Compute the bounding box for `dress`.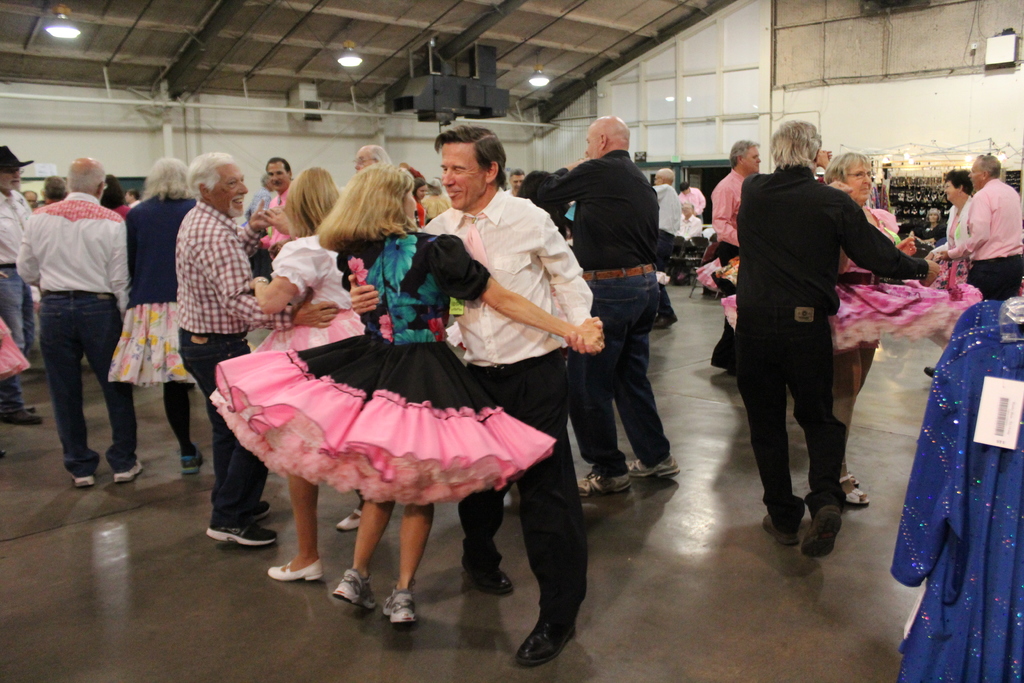
left=891, top=325, right=1023, bottom=682.
